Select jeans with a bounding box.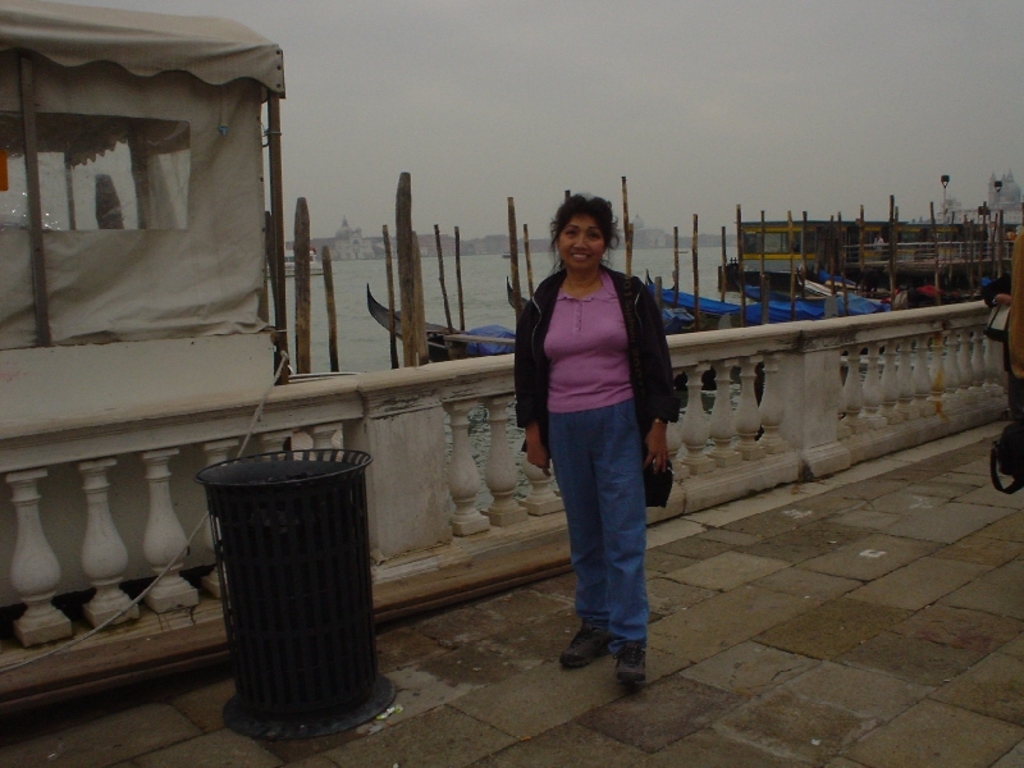
522 385 653 635.
